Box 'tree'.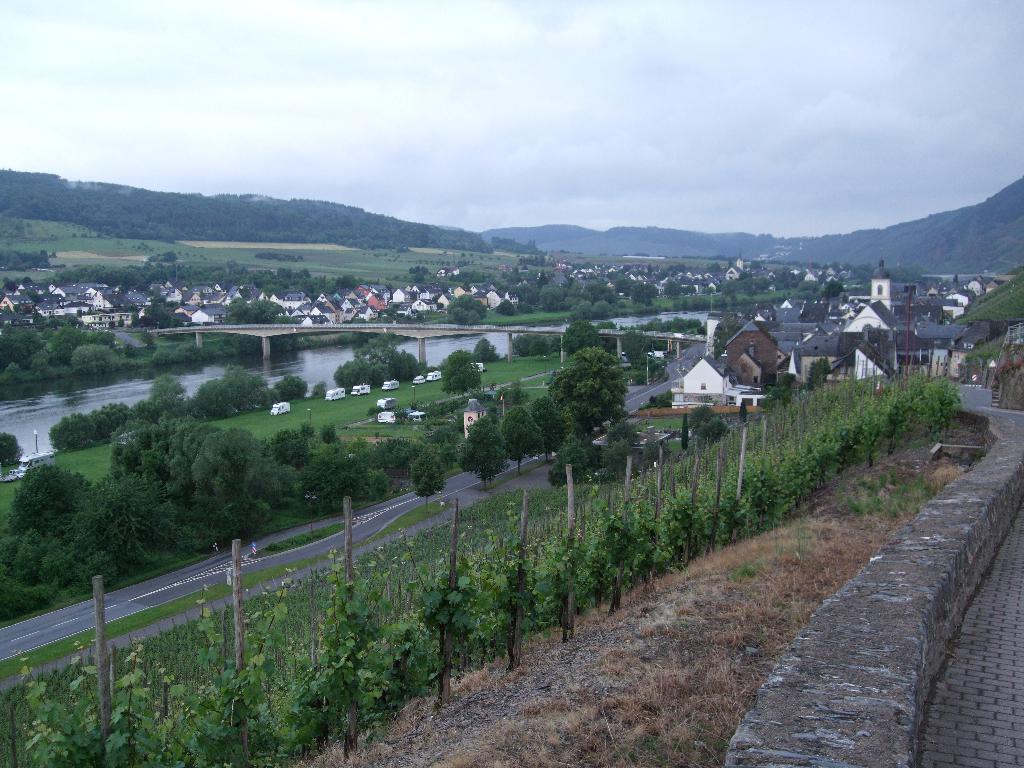
crop(153, 373, 186, 415).
